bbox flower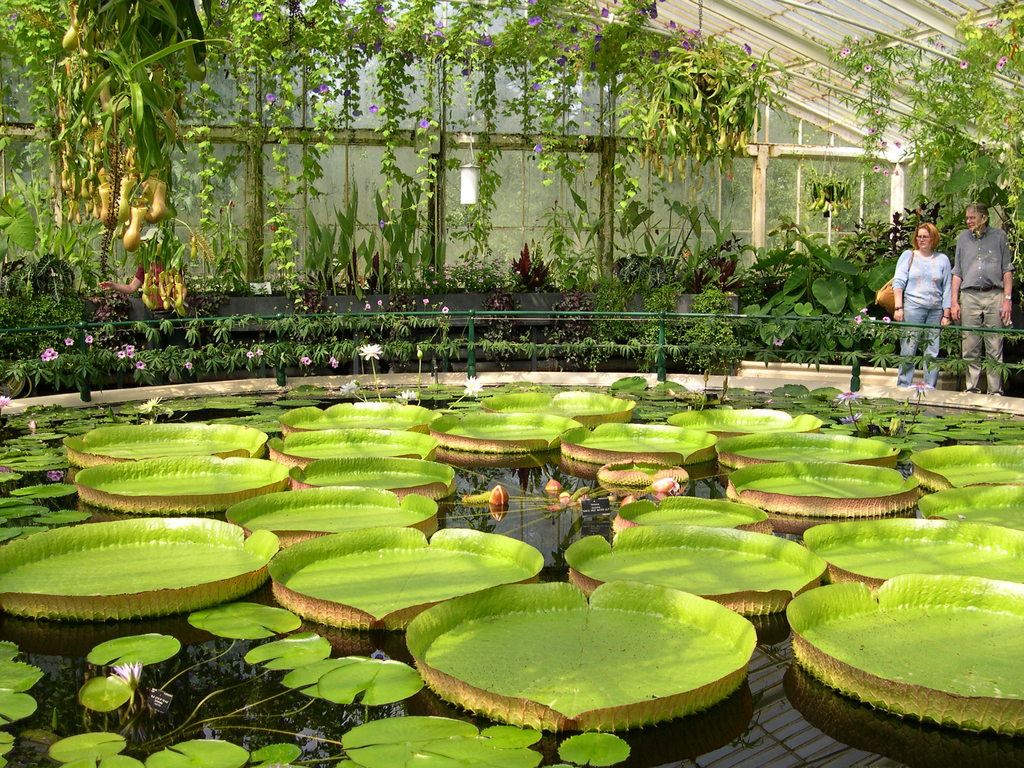
select_region(526, 0, 540, 5)
